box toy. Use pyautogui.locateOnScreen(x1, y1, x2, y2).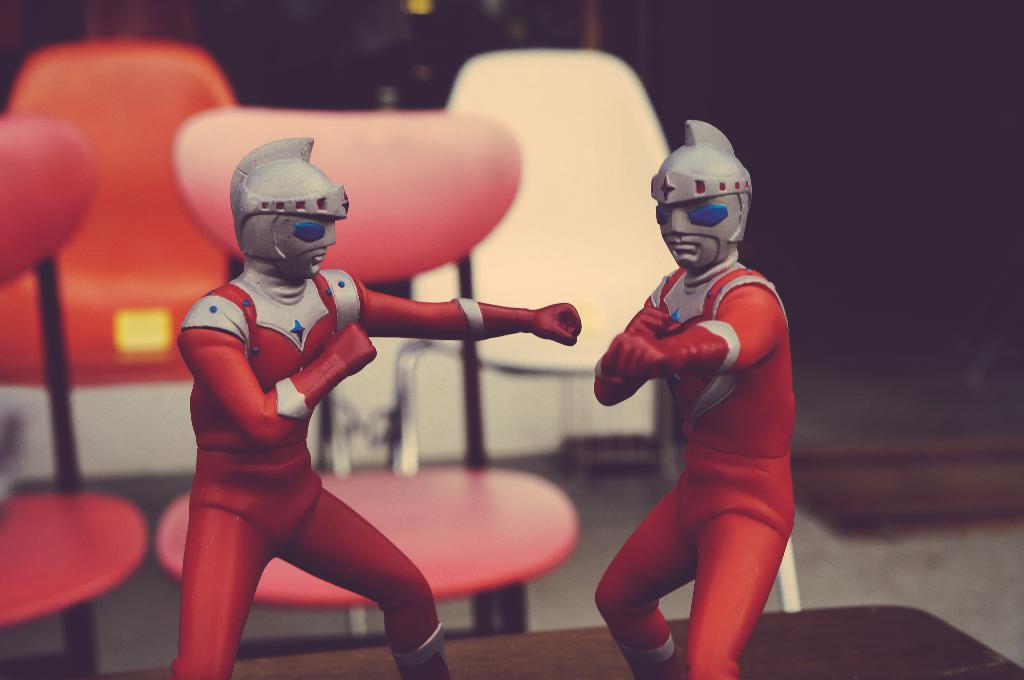
pyautogui.locateOnScreen(593, 119, 796, 679).
